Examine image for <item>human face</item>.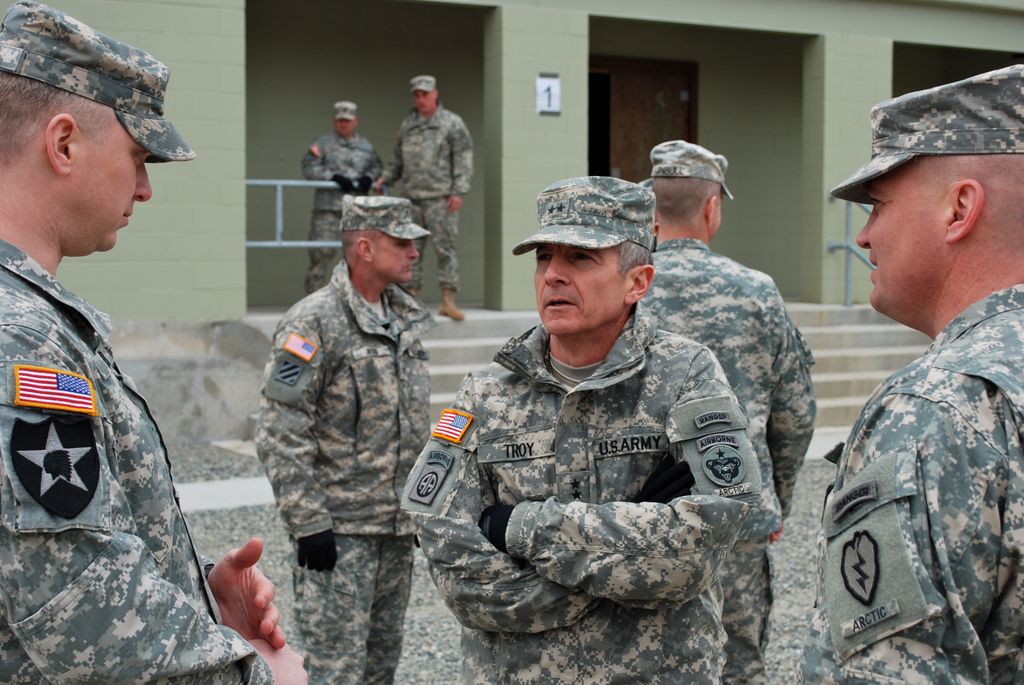
Examination result: [x1=60, y1=127, x2=147, y2=251].
